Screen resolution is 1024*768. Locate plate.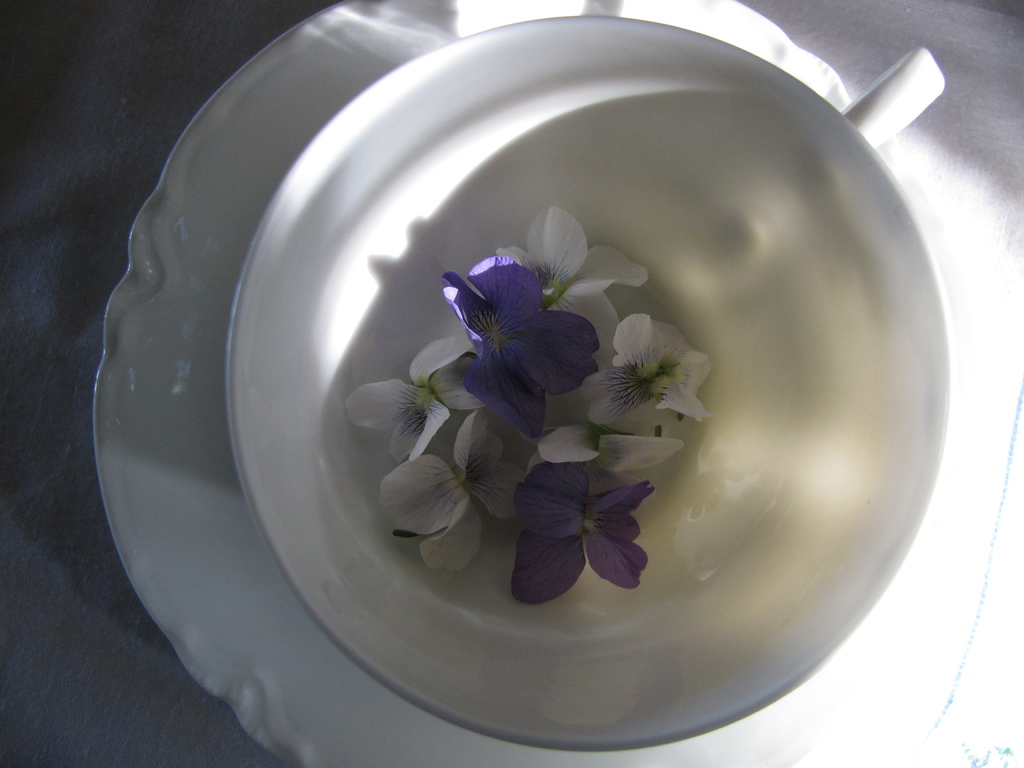
box=[94, 0, 1023, 767].
